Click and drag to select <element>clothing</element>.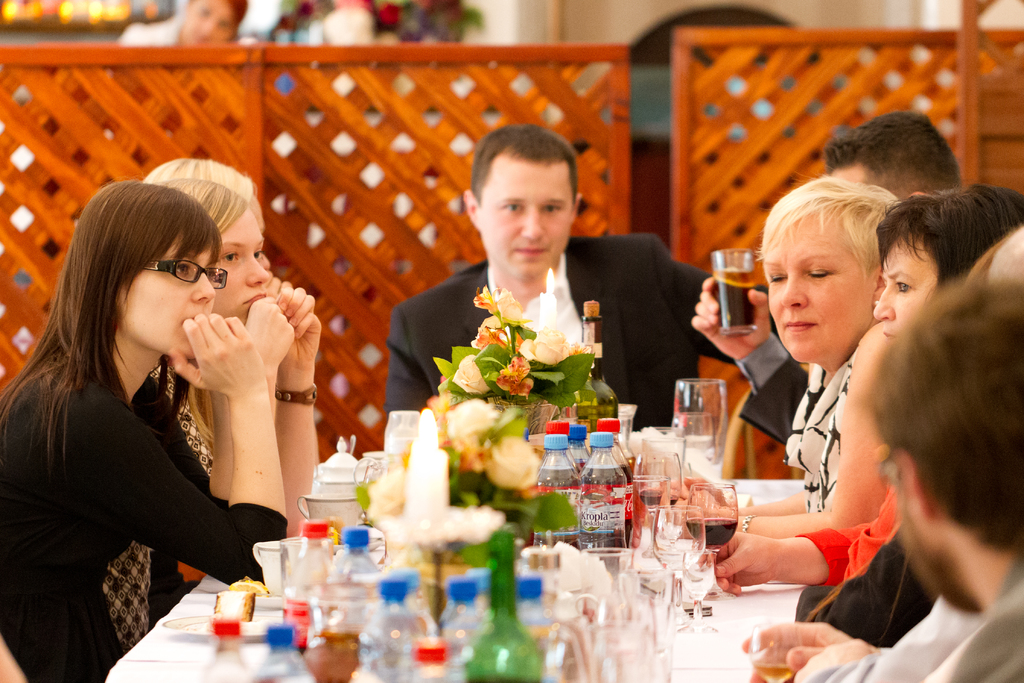
Selection: select_region(0, 313, 300, 682).
